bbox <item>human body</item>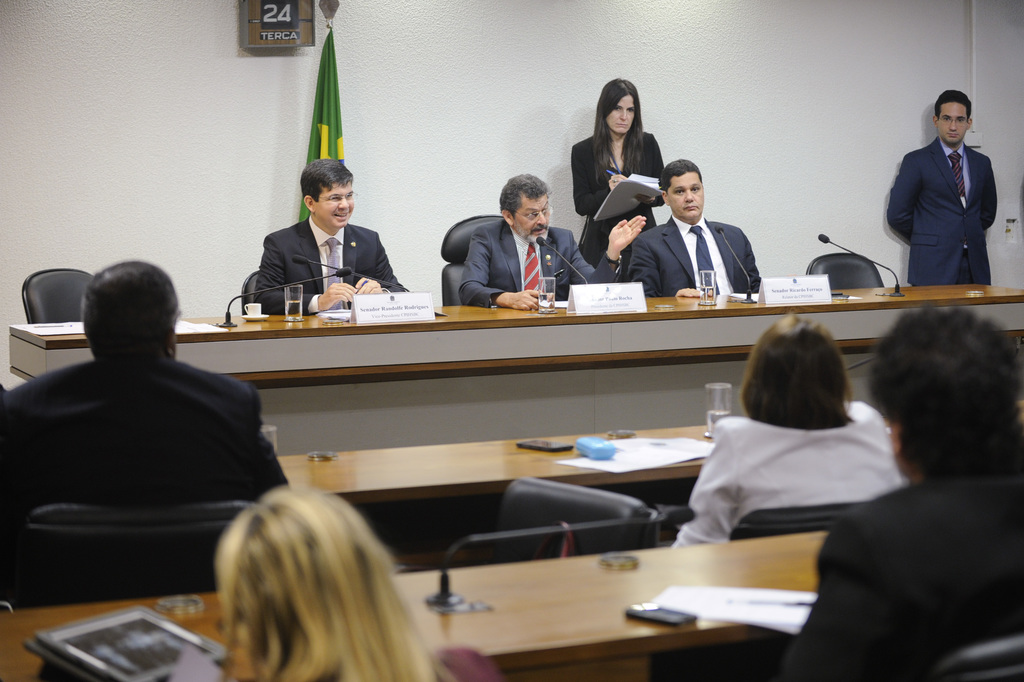
region(881, 83, 994, 291)
